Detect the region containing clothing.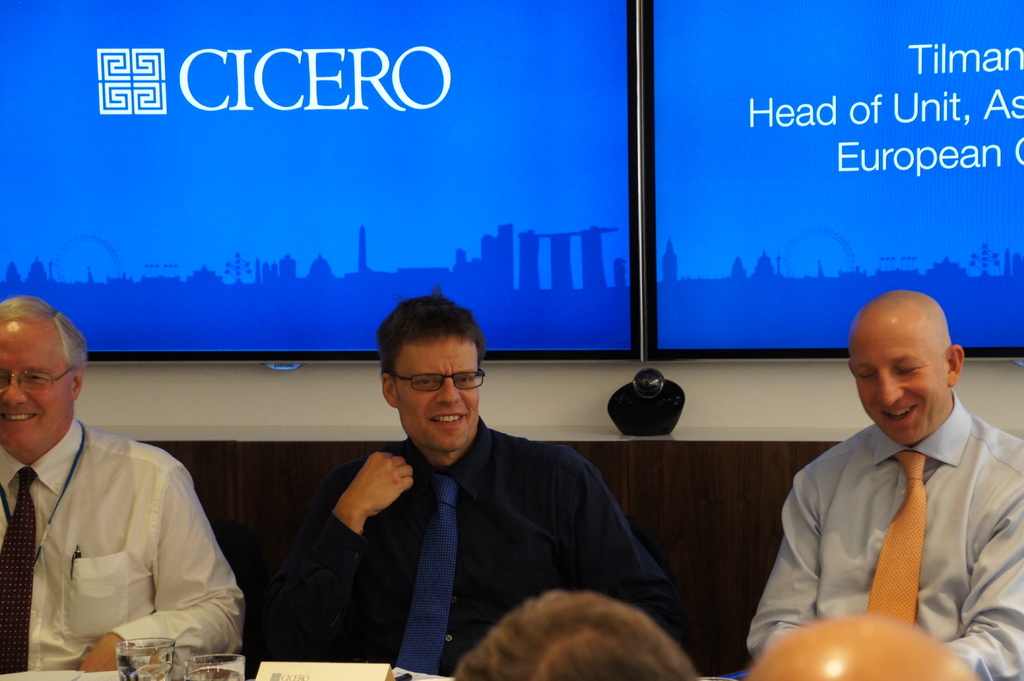
crop(742, 412, 1023, 680).
